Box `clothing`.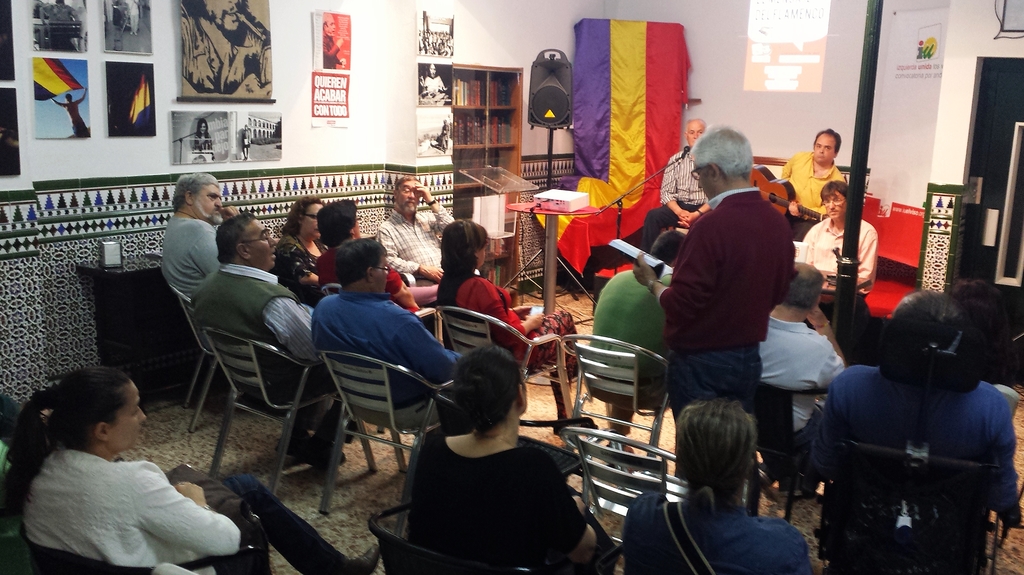
449/266/593/385.
